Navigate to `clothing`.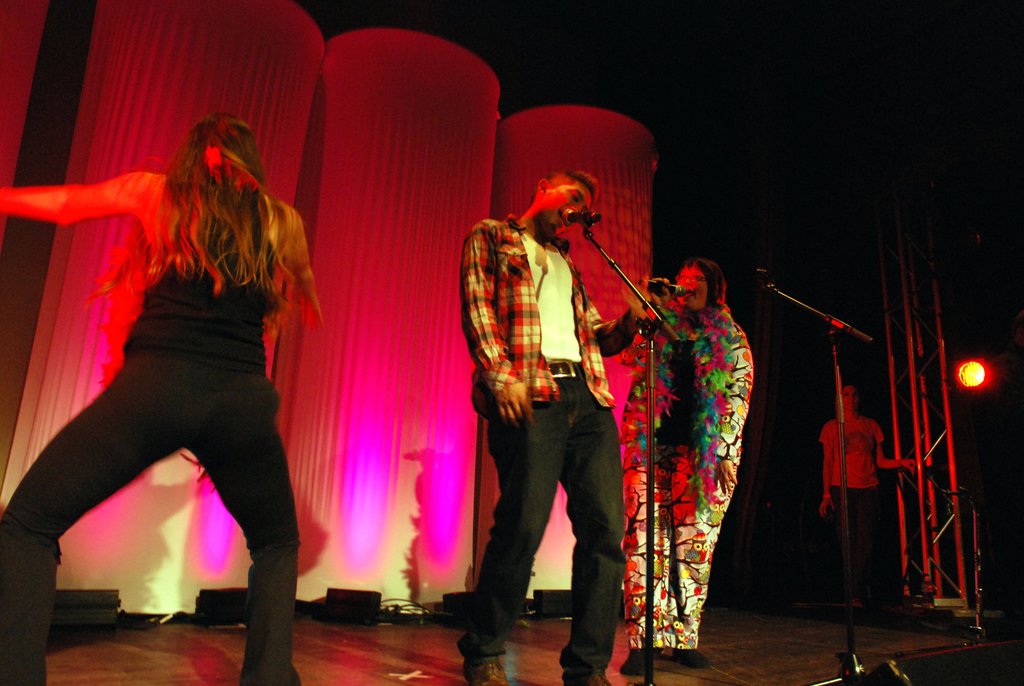
Navigation target: box=[460, 216, 629, 685].
